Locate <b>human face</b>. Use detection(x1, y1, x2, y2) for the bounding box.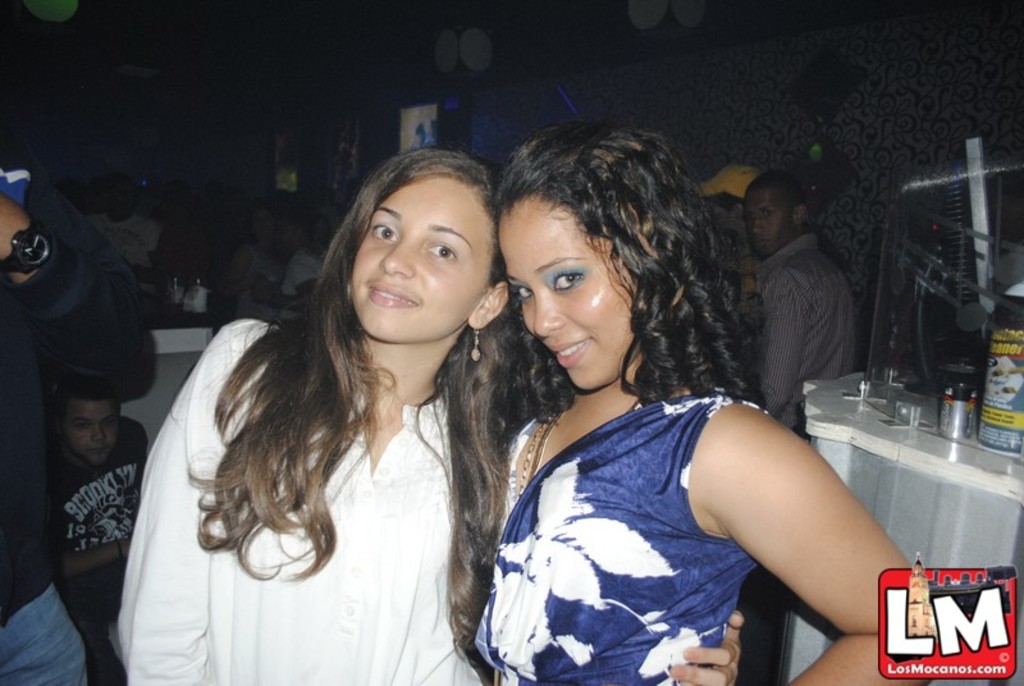
detection(492, 186, 657, 381).
